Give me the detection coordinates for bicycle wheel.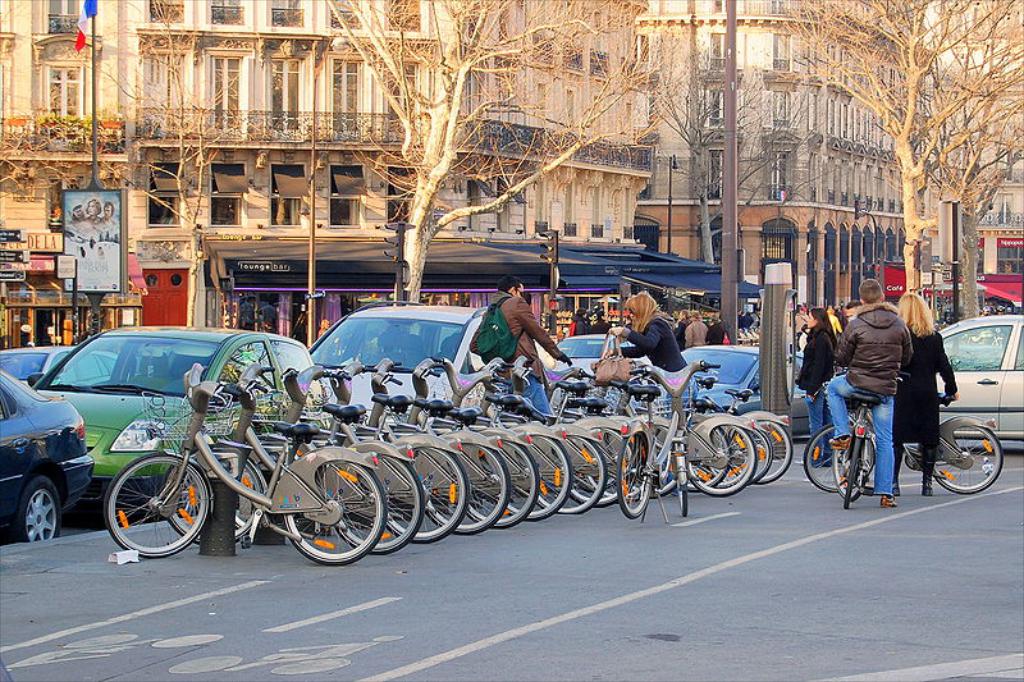
165 449 261 550.
